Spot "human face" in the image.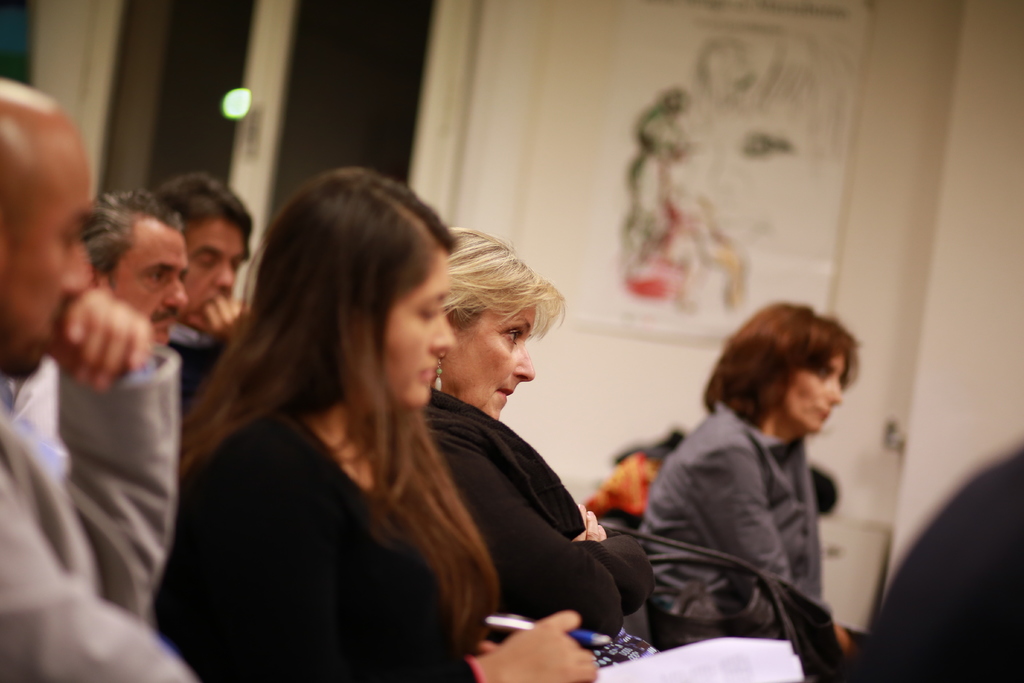
"human face" found at 110/226/191/350.
